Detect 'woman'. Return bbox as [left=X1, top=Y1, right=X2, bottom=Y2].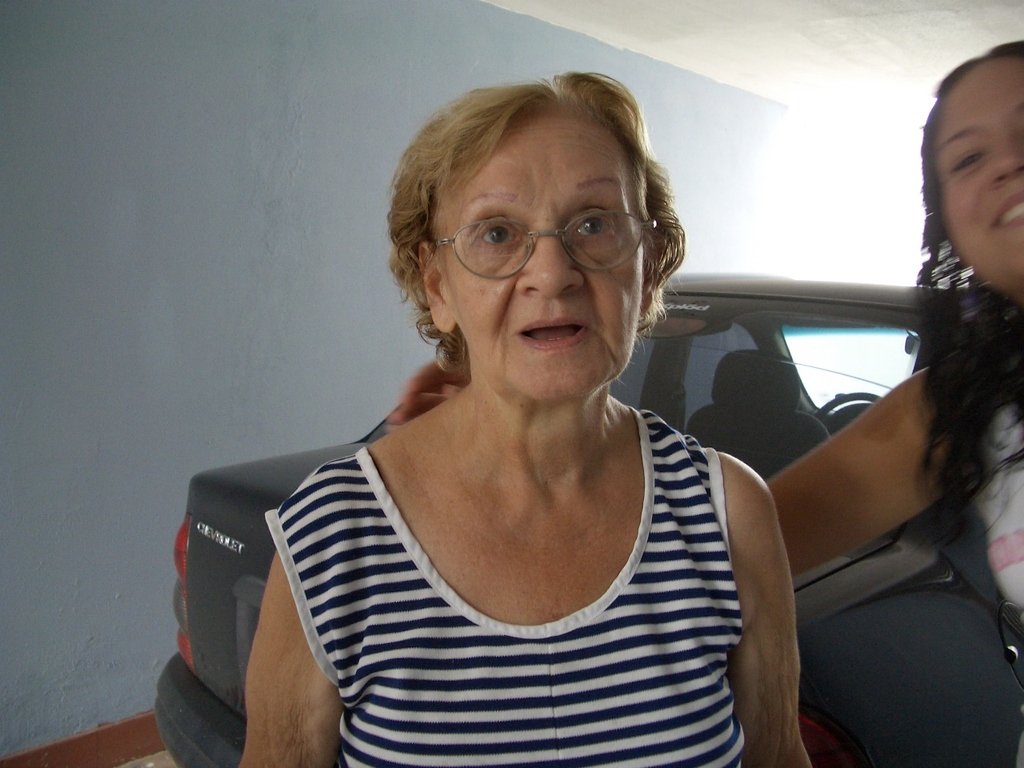
[left=388, top=38, right=1023, bottom=767].
